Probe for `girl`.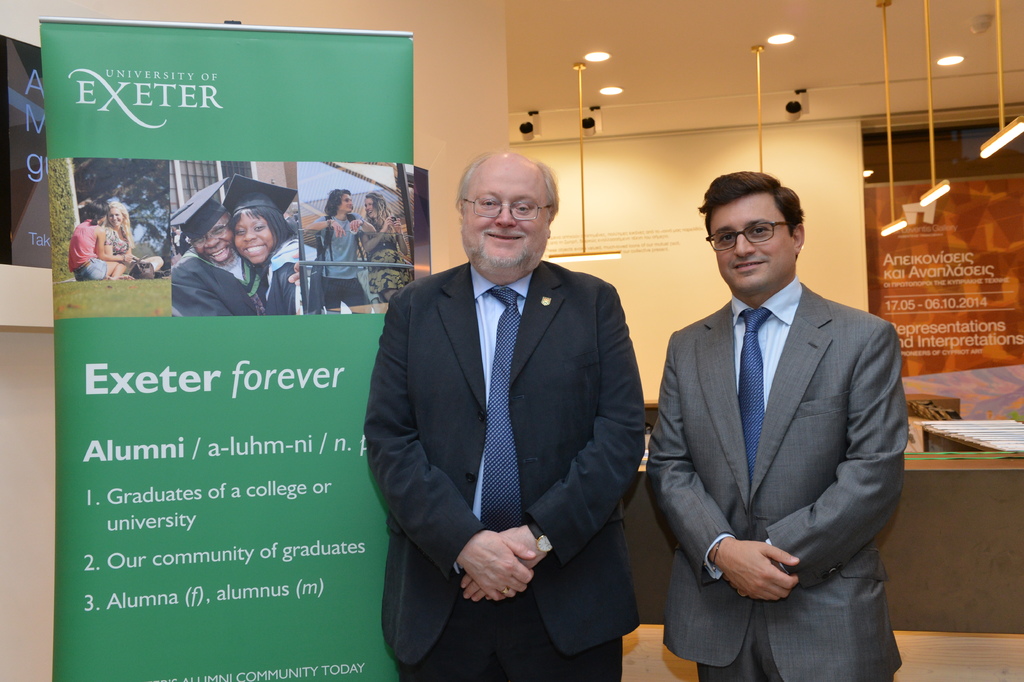
Probe result: {"left": 362, "top": 194, "right": 416, "bottom": 303}.
